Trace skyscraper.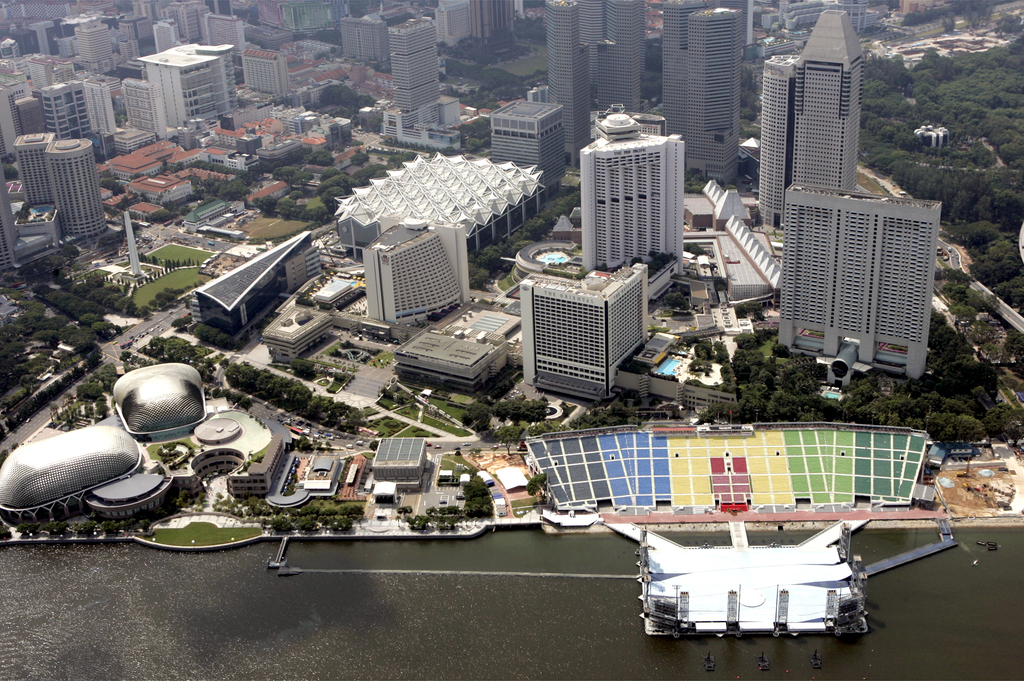
Traced to {"x1": 15, "y1": 129, "x2": 59, "y2": 204}.
